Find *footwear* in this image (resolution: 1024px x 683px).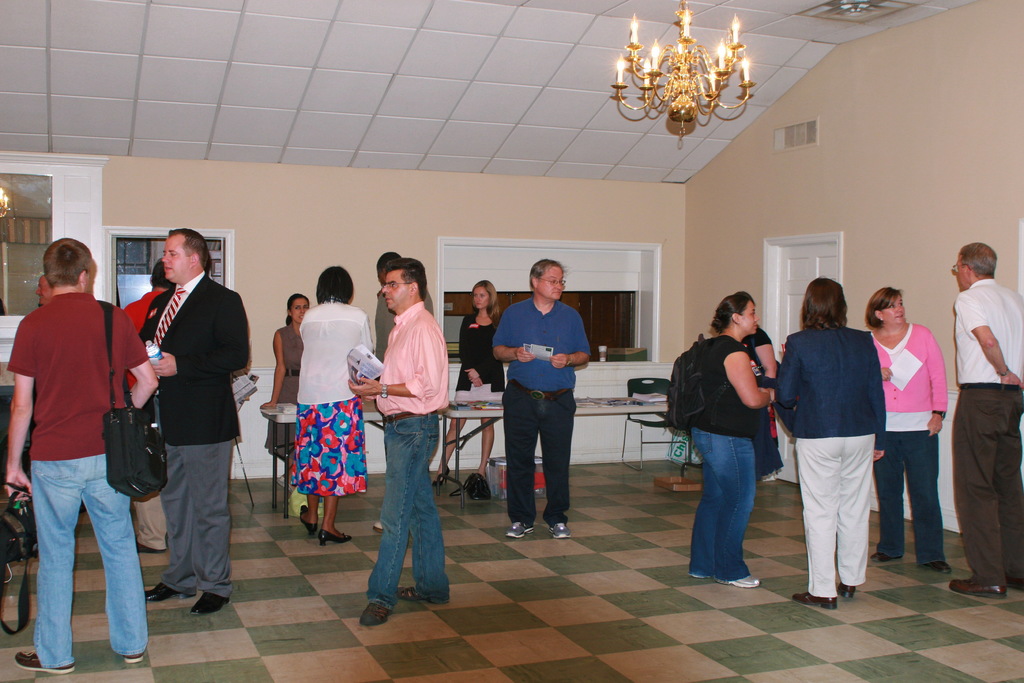
[left=869, top=553, right=898, bottom=563].
